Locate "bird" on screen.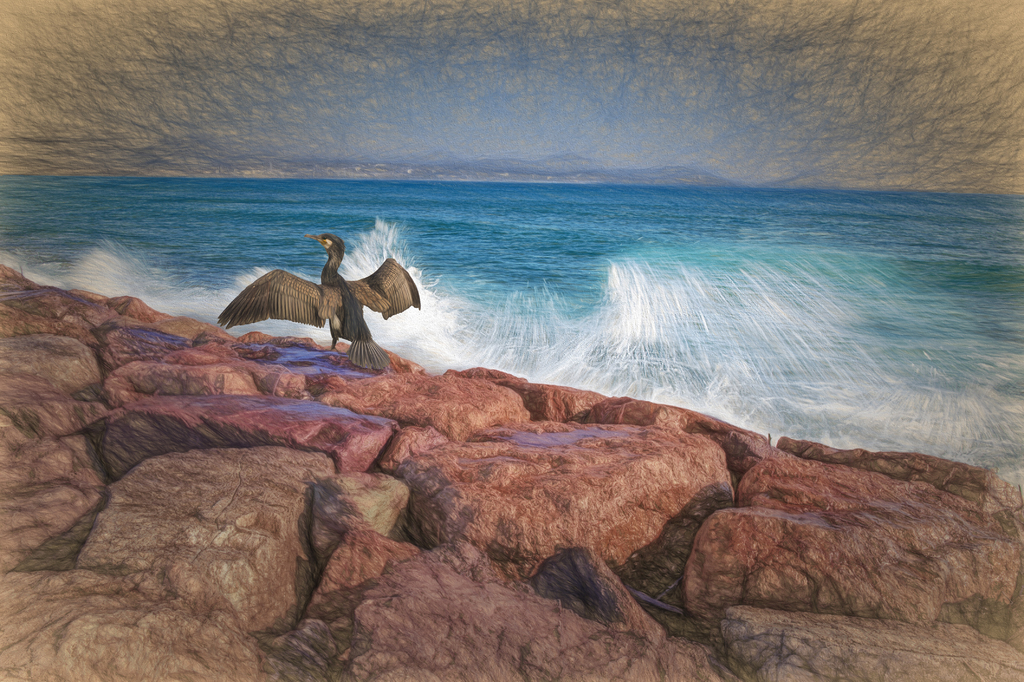
On screen at box(227, 230, 418, 355).
